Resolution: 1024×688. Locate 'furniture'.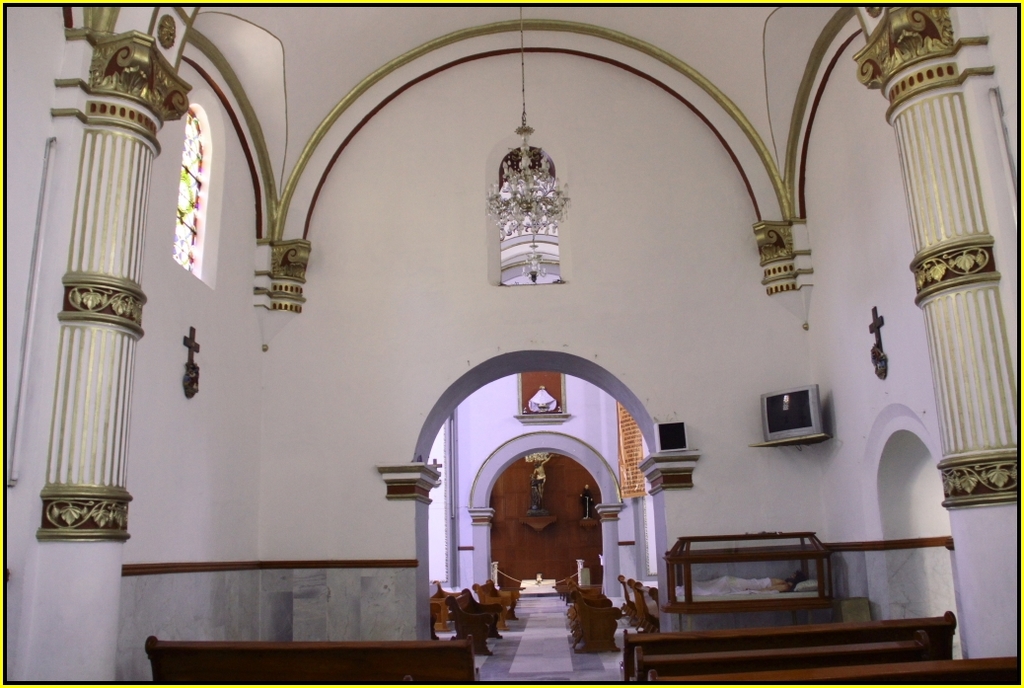
select_region(472, 581, 521, 630).
